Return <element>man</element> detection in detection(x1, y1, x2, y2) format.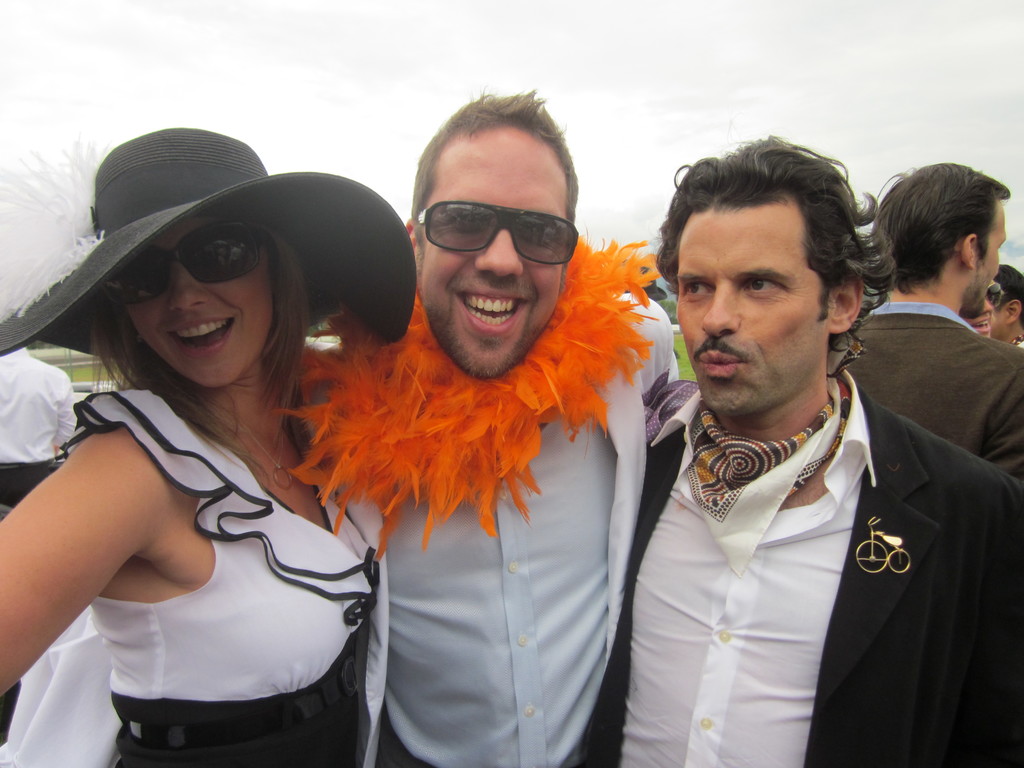
detection(289, 88, 680, 767).
